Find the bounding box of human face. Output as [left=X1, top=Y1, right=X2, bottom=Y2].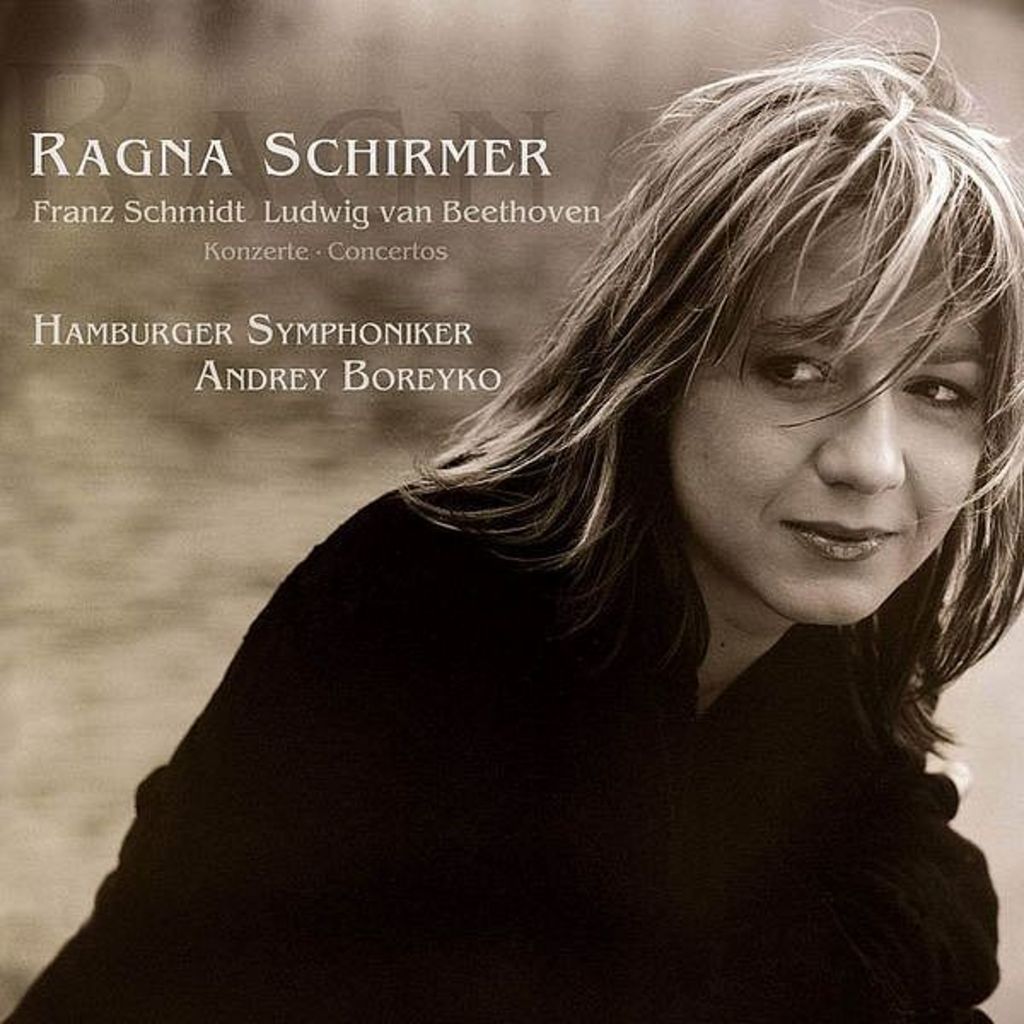
[left=671, top=198, right=985, bottom=623].
